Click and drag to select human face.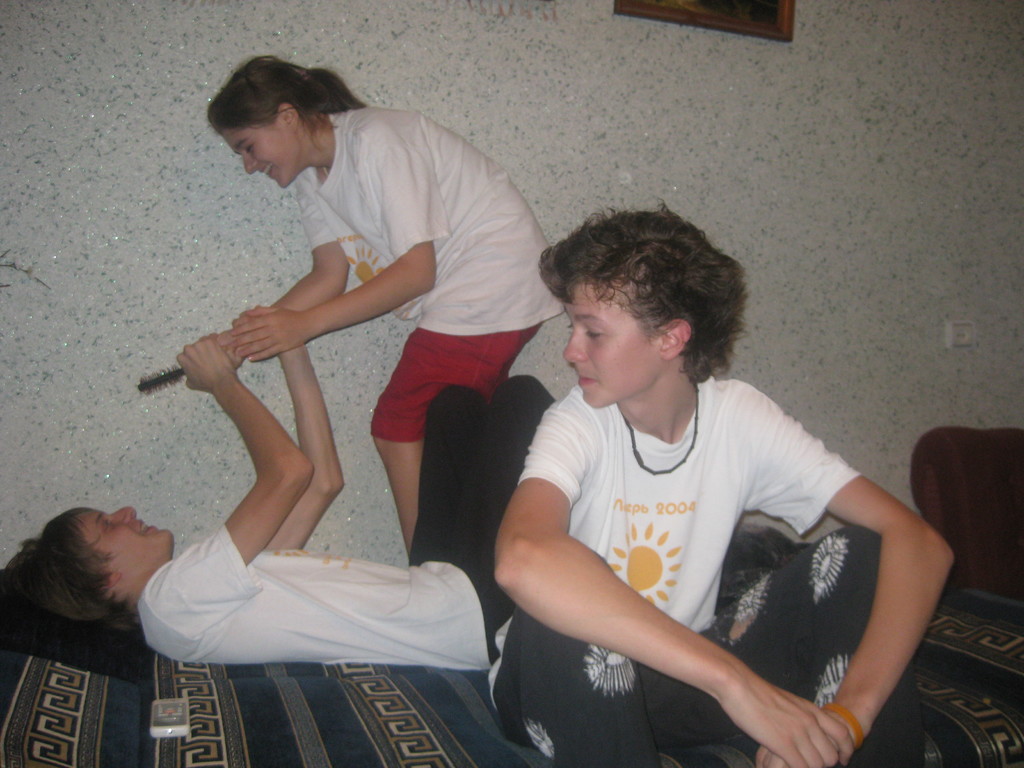
Selection: pyautogui.locateOnScreen(556, 273, 669, 406).
